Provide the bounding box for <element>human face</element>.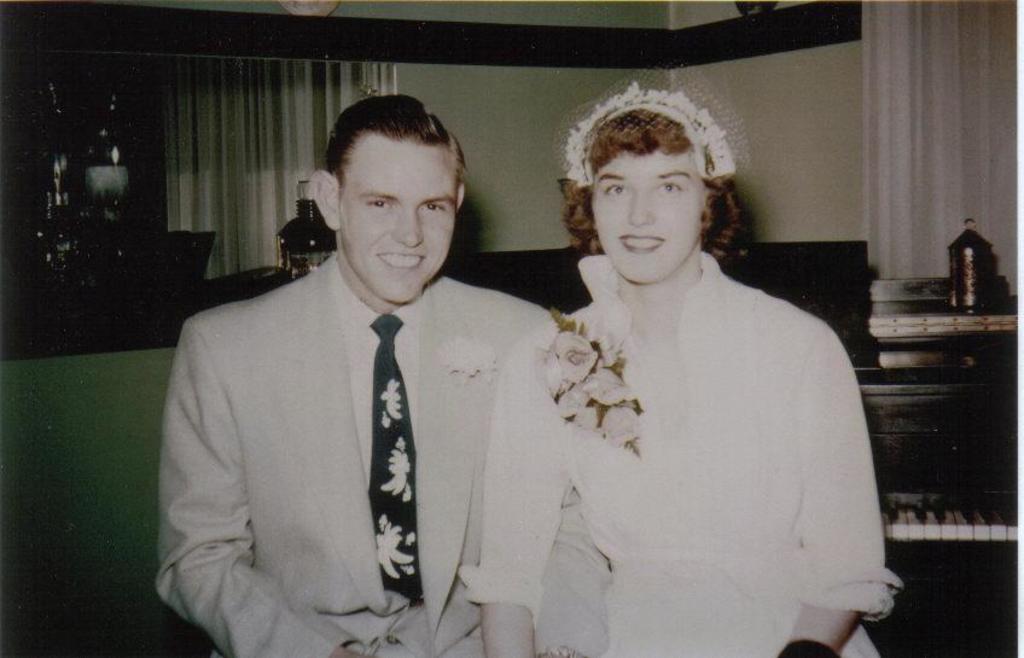
325 112 473 304.
